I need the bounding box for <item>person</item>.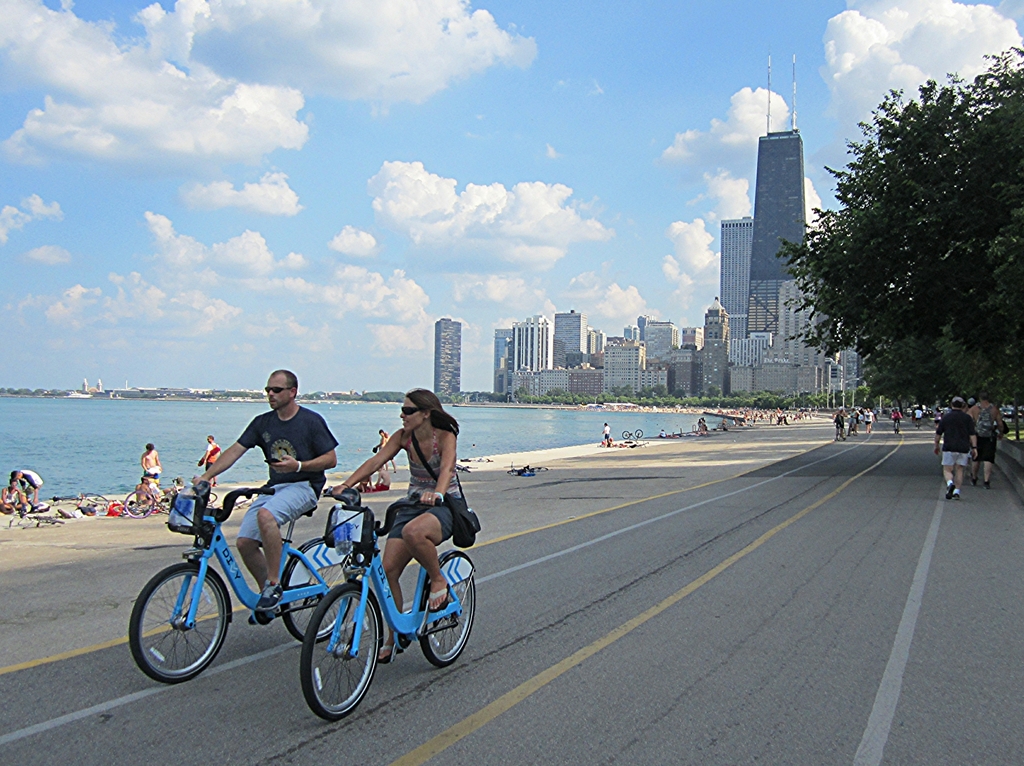
Here it is: BBox(371, 467, 391, 491).
